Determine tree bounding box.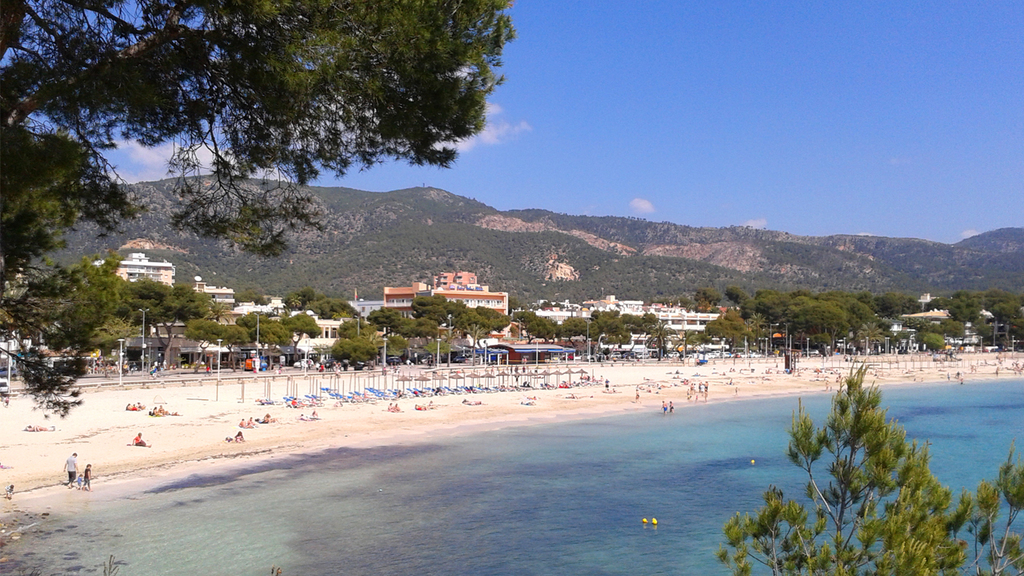
Determined: rect(357, 320, 397, 365).
